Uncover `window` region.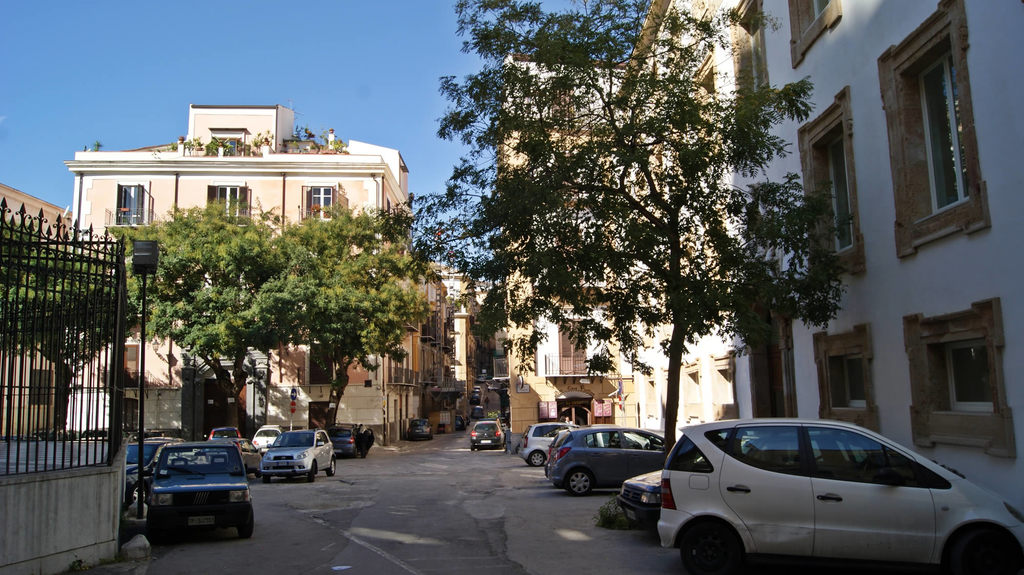
Uncovered: (left=815, top=326, right=882, bottom=434).
